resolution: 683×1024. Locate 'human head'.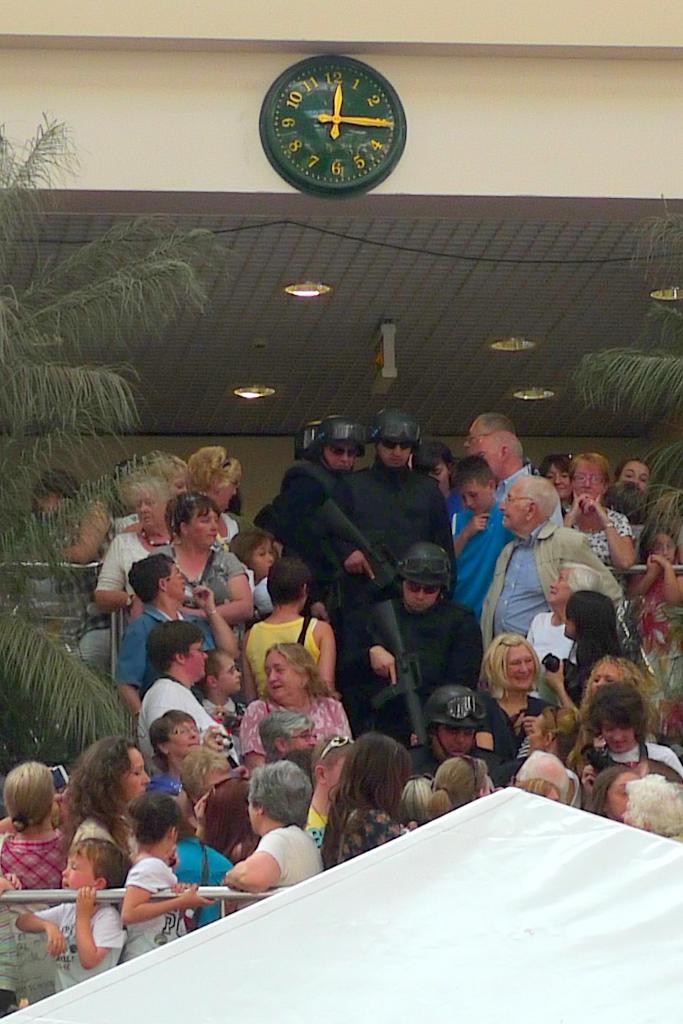
pyautogui.locateOnScreen(465, 414, 515, 451).
